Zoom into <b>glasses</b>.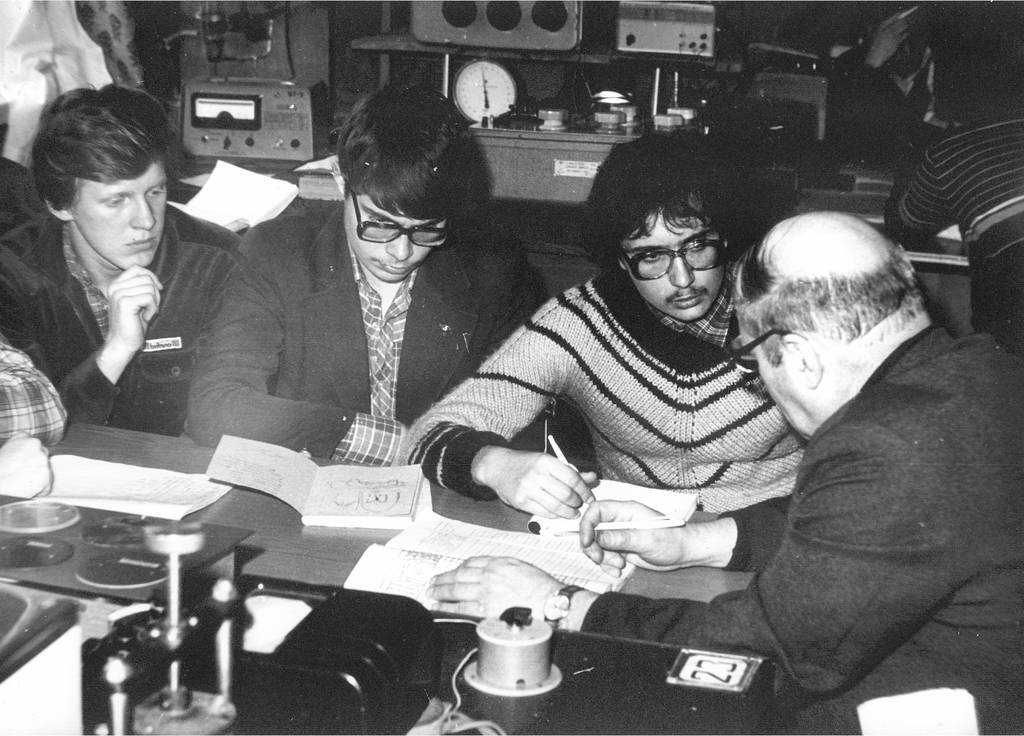
Zoom target: <box>348,183,462,252</box>.
